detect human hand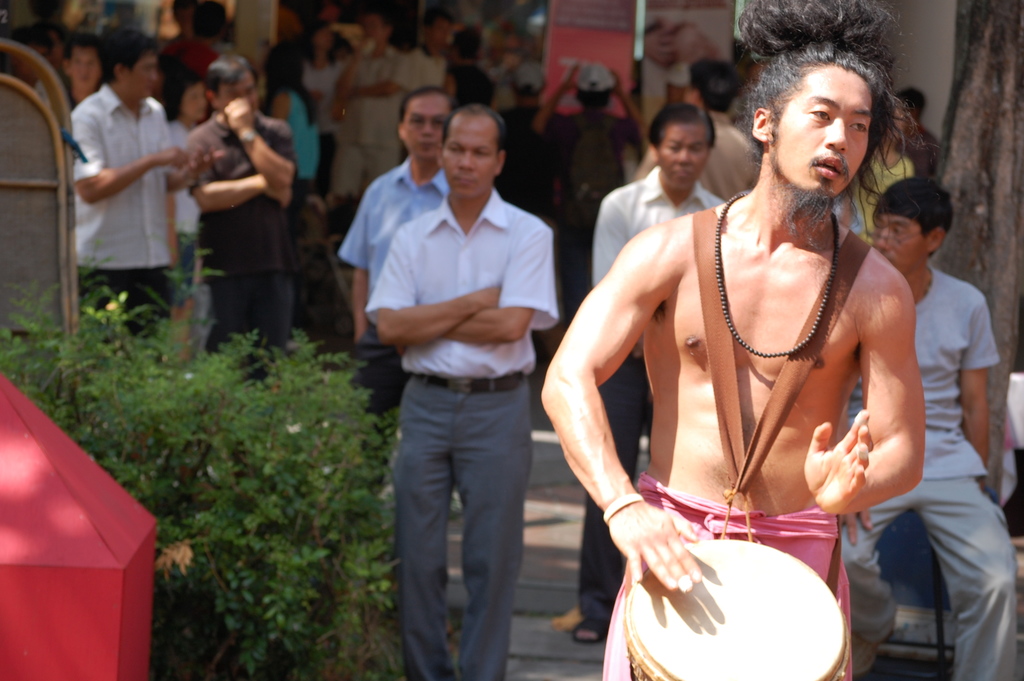
box=[609, 501, 701, 593]
